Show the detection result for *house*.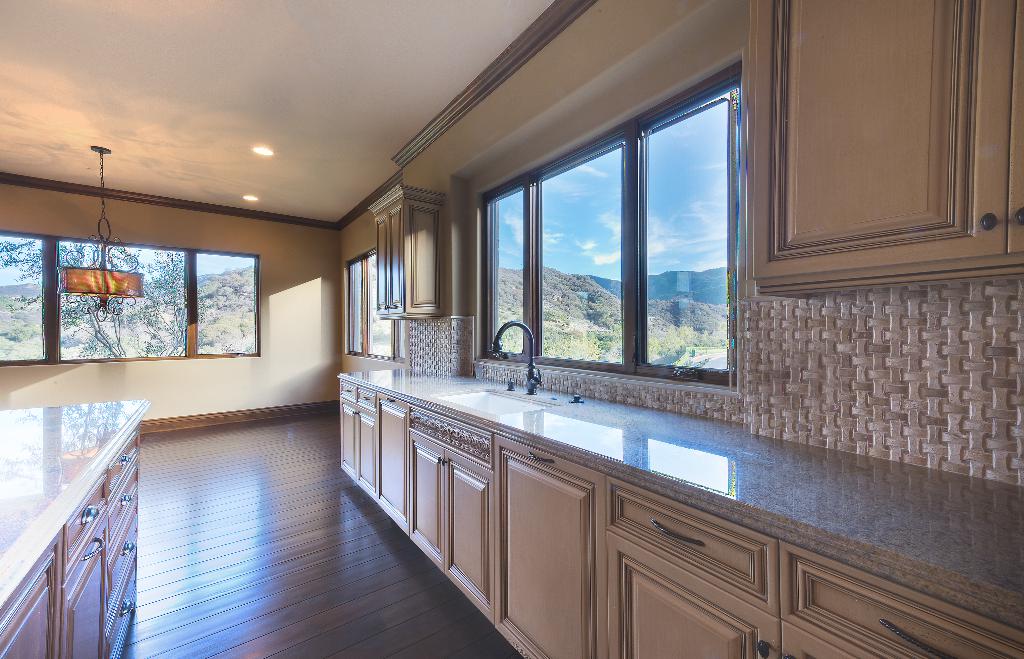
<bbox>0, 14, 1023, 658</bbox>.
